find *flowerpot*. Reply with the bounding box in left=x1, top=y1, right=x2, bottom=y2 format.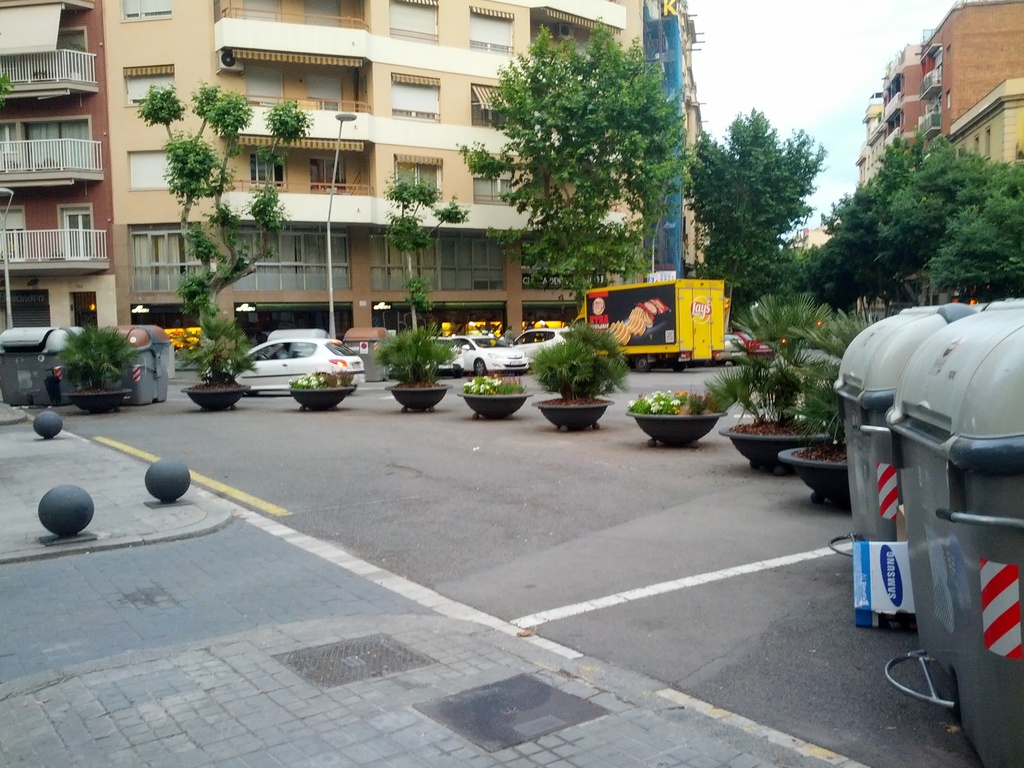
left=67, top=383, right=131, bottom=415.
